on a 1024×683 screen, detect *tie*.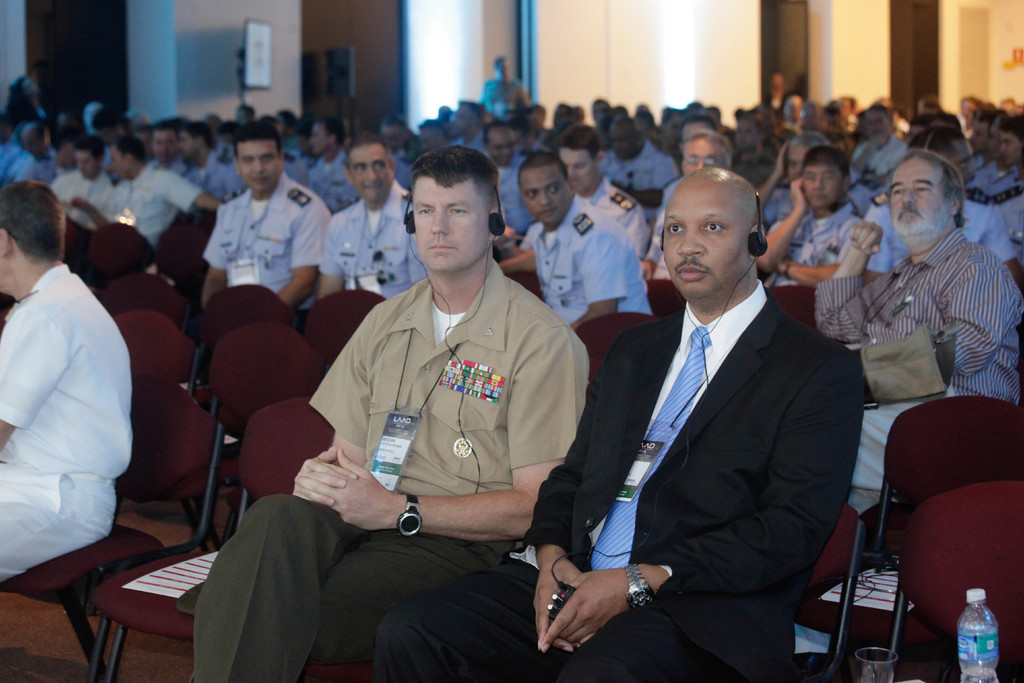
left=588, top=329, right=714, bottom=586.
